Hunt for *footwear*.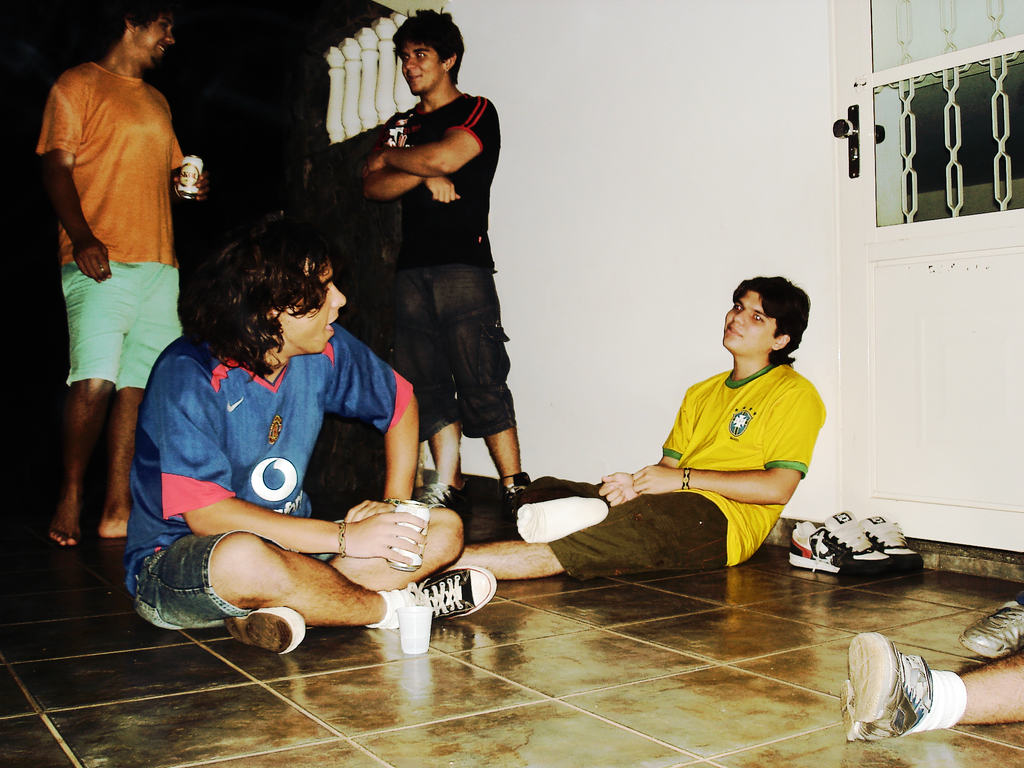
Hunted down at region(419, 472, 473, 517).
